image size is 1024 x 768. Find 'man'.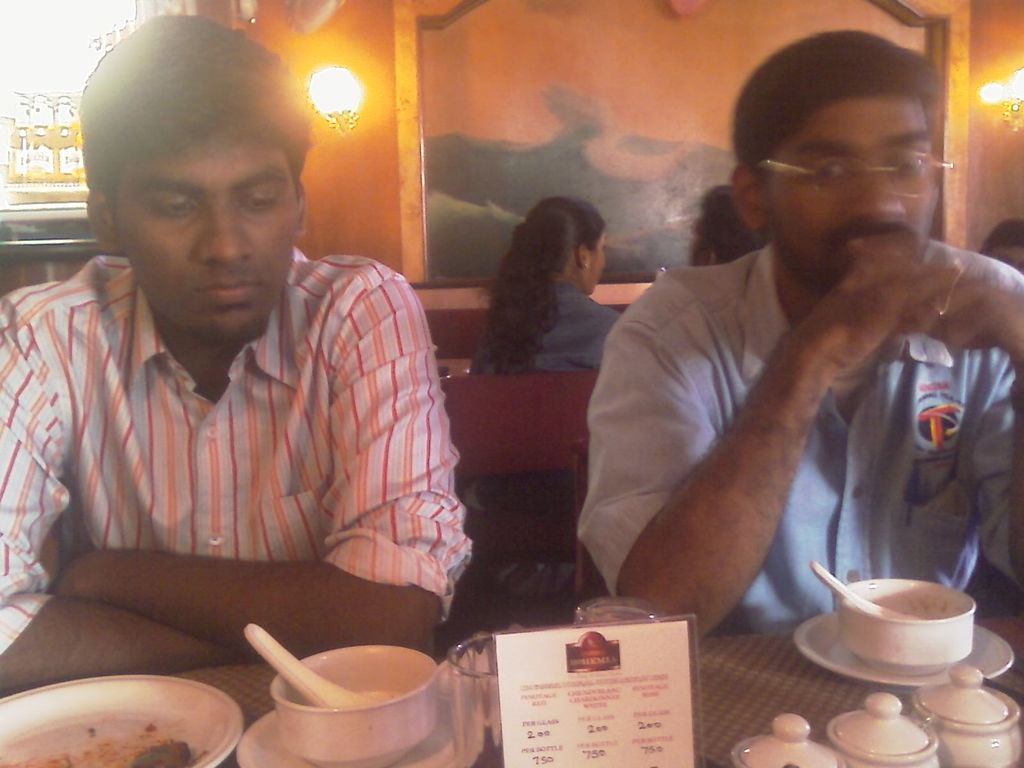
<bbox>571, 26, 1023, 641</bbox>.
